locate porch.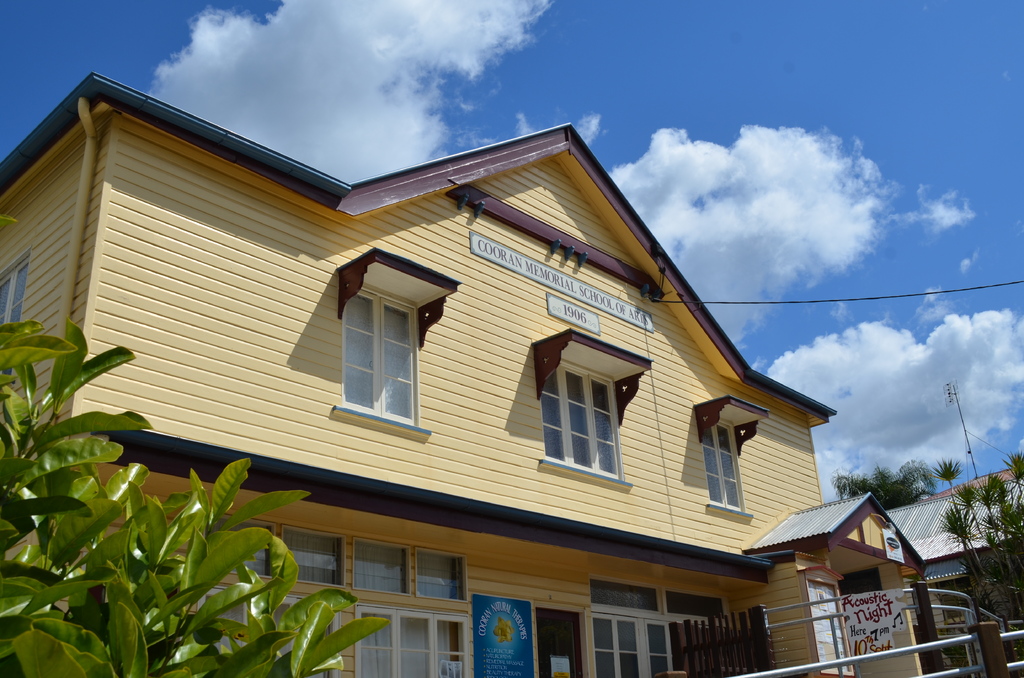
Bounding box: (670,592,1023,677).
